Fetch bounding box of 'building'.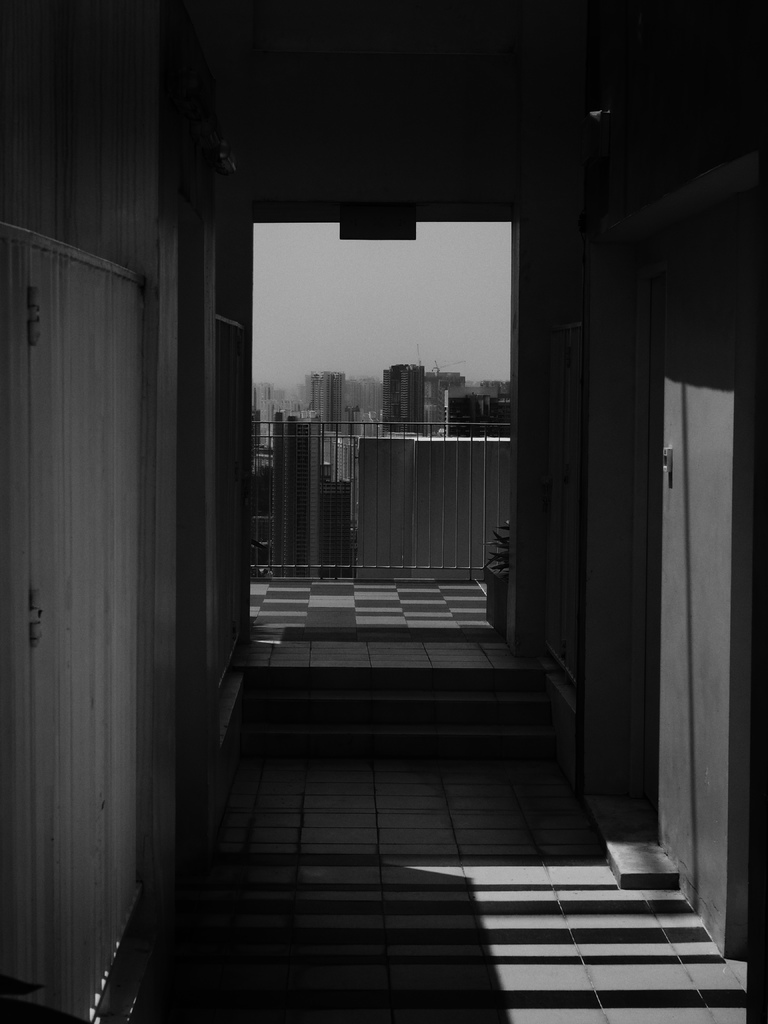
Bbox: left=0, top=0, right=767, bottom=1023.
